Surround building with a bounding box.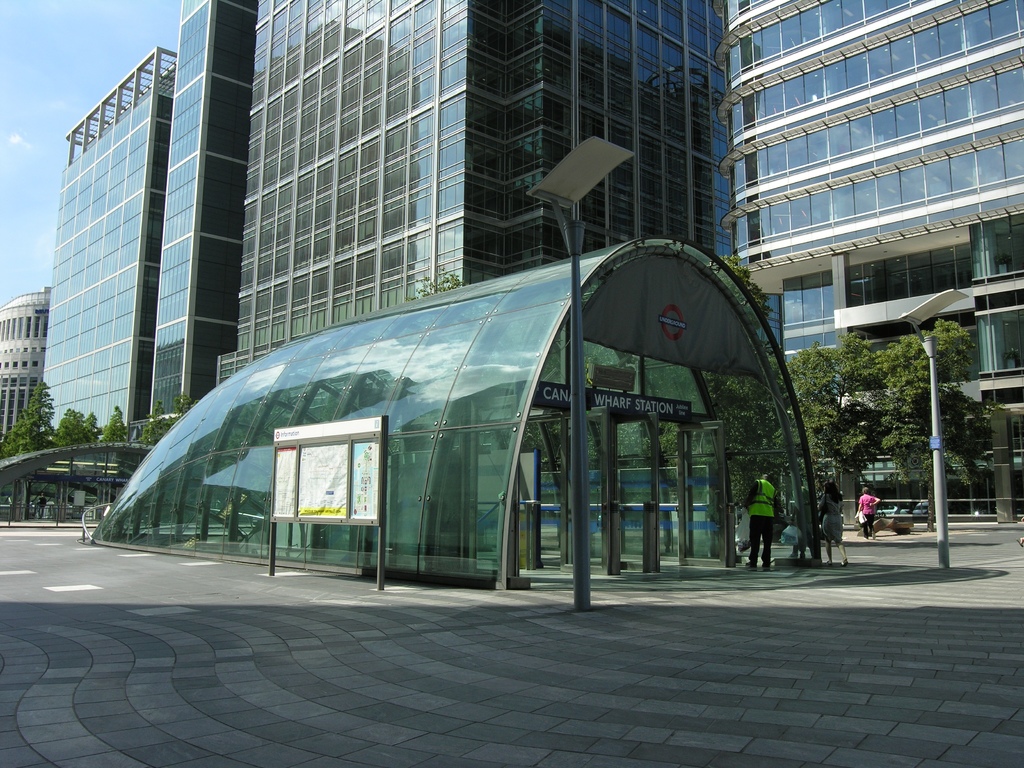
x1=39, y1=48, x2=182, y2=500.
